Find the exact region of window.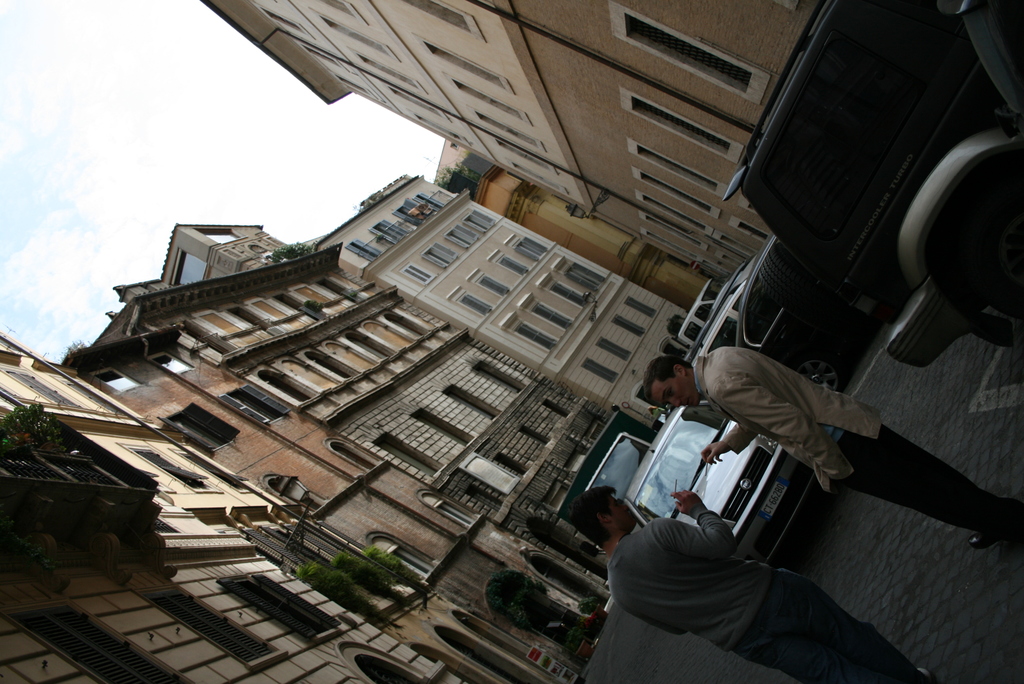
Exact region: {"x1": 214, "y1": 384, "x2": 290, "y2": 425}.
